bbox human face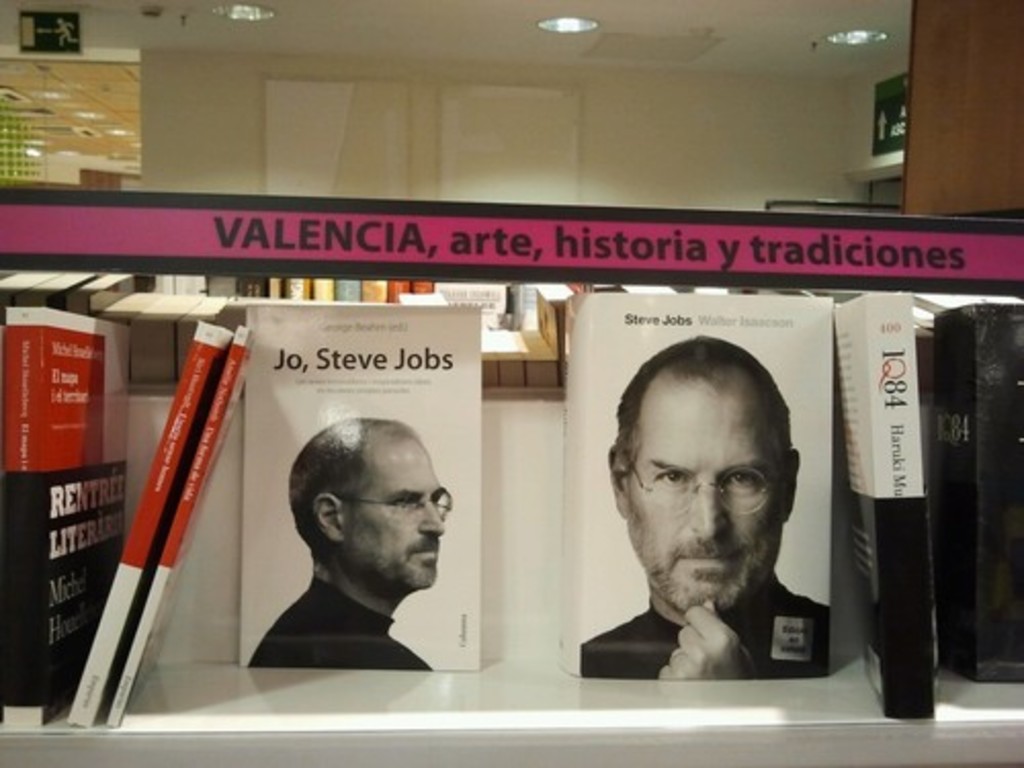
detection(618, 379, 784, 618)
